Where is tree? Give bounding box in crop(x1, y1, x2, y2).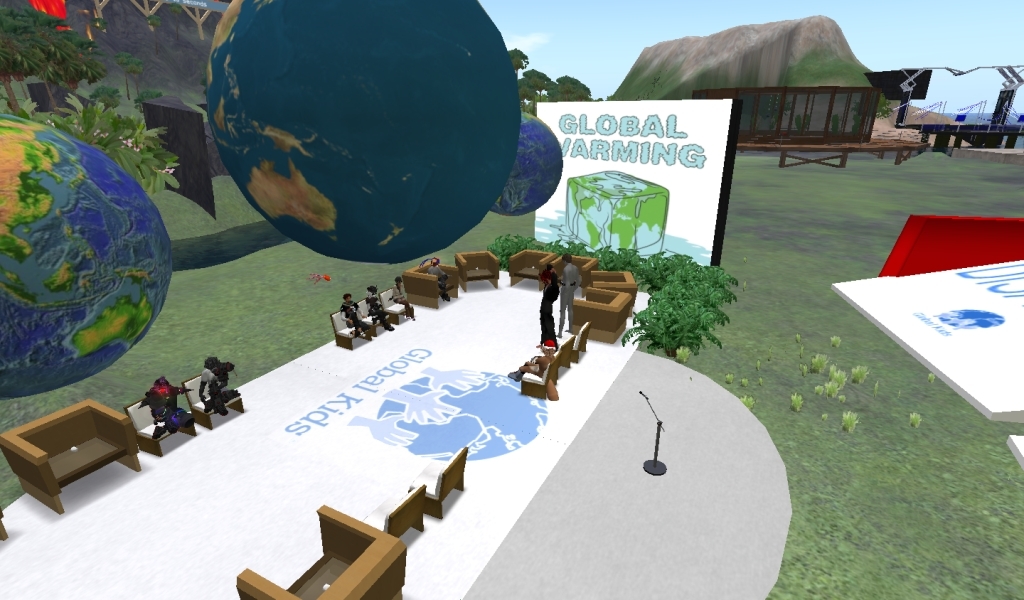
crop(114, 53, 143, 99).
